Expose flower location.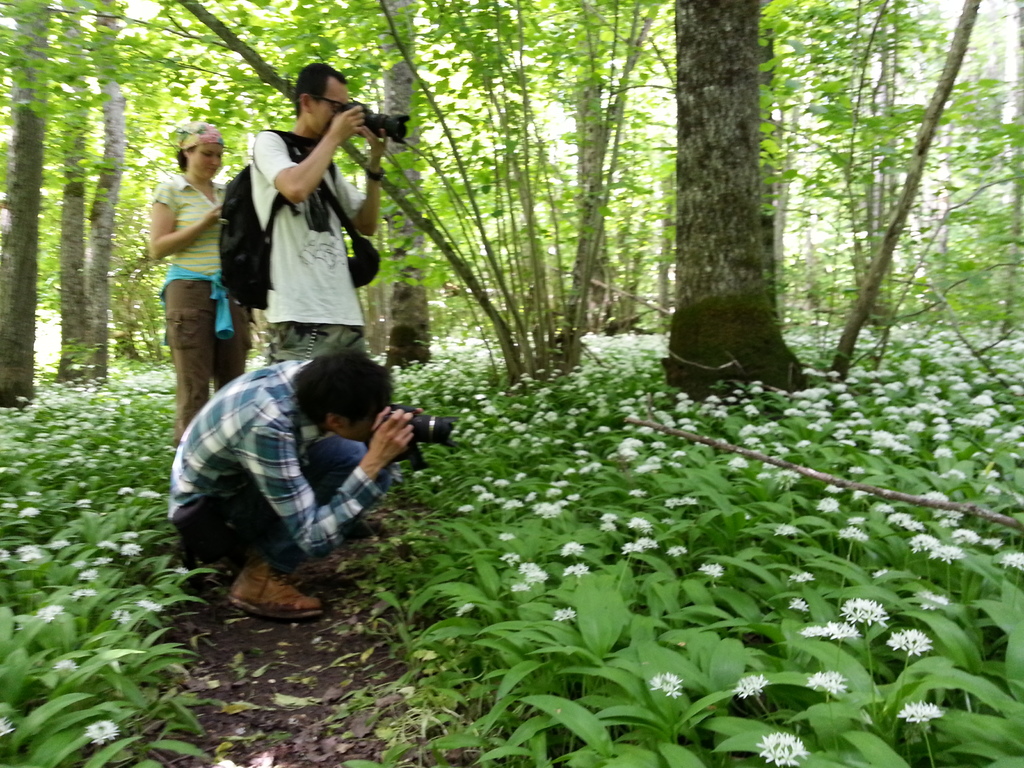
Exposed at rect(895, 700, 938, 723).
